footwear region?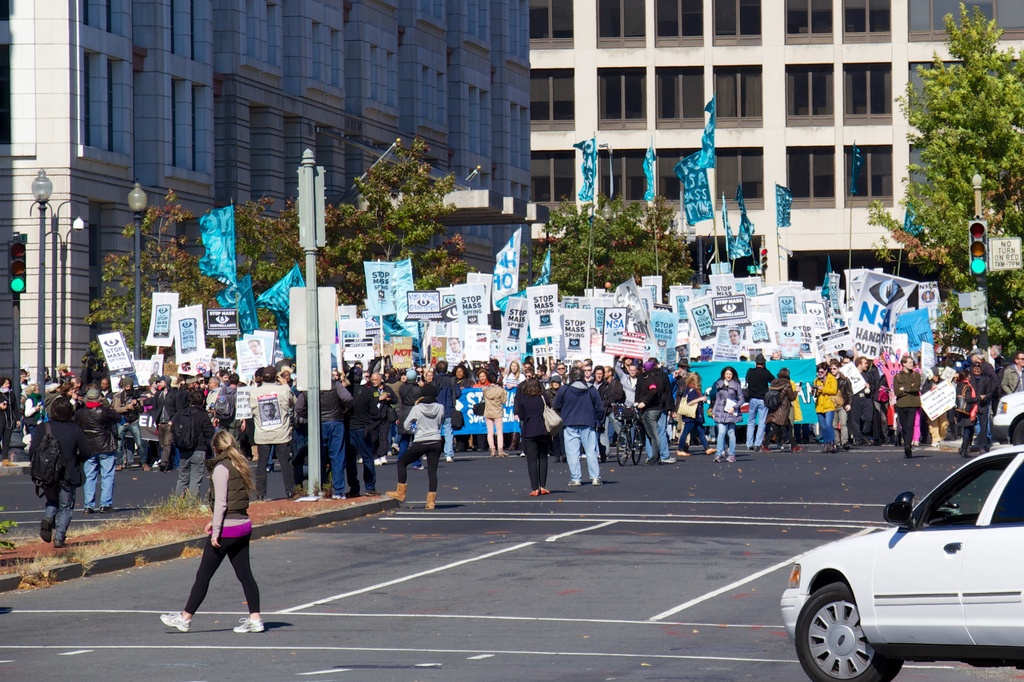
crop(374, 458, 378, 464)
